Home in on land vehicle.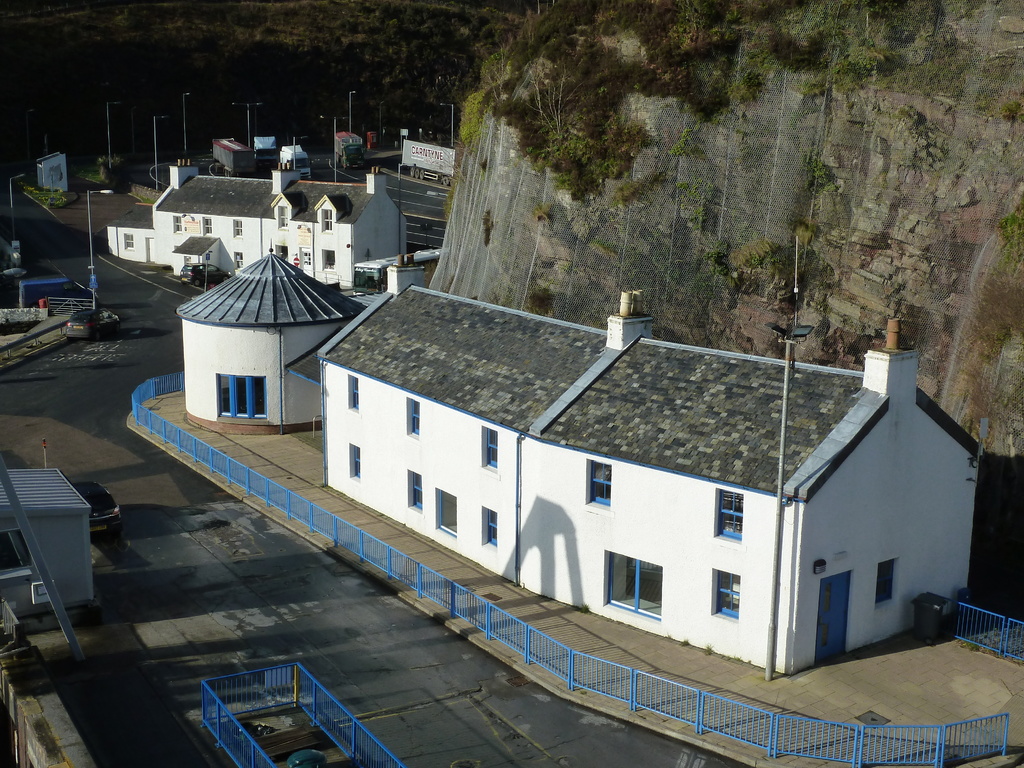
Homed in at left=335, top=131, right=367, bottom=172.
